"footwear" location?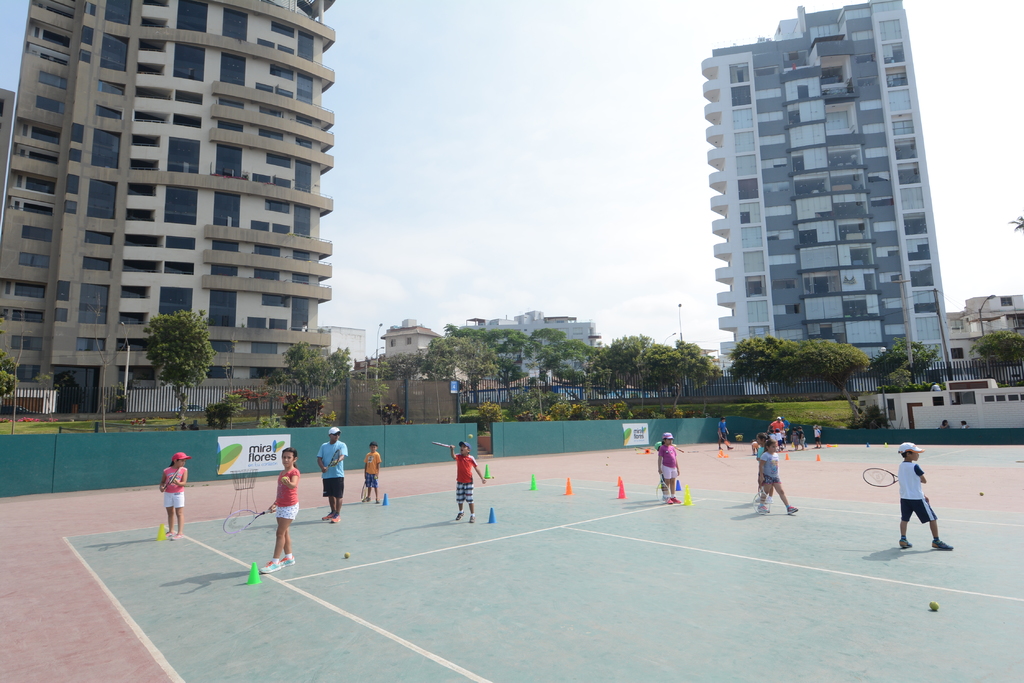
280,553,295,565
